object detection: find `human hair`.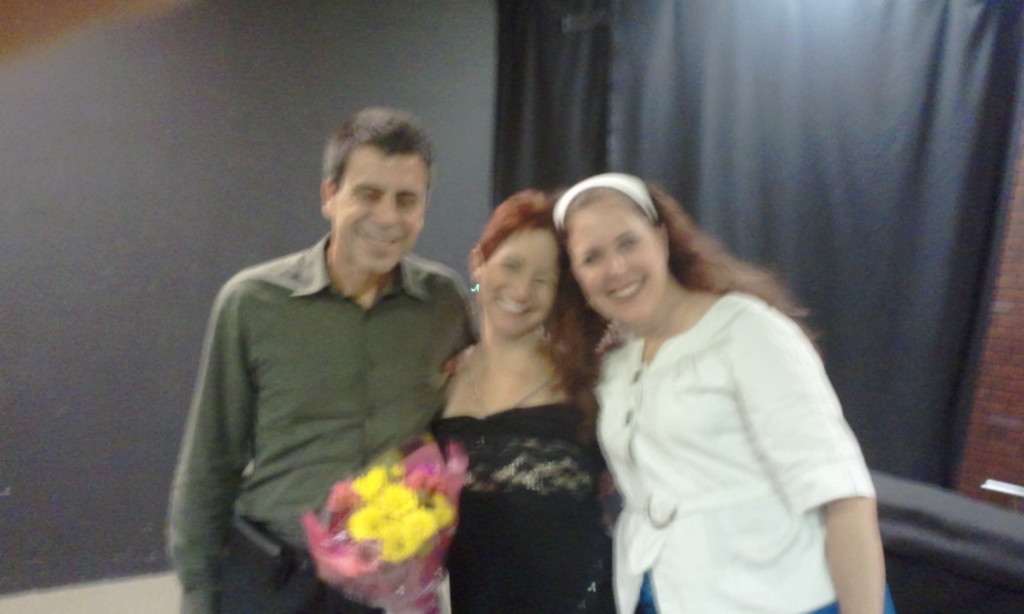
crop(550, 174, 778, 395).
